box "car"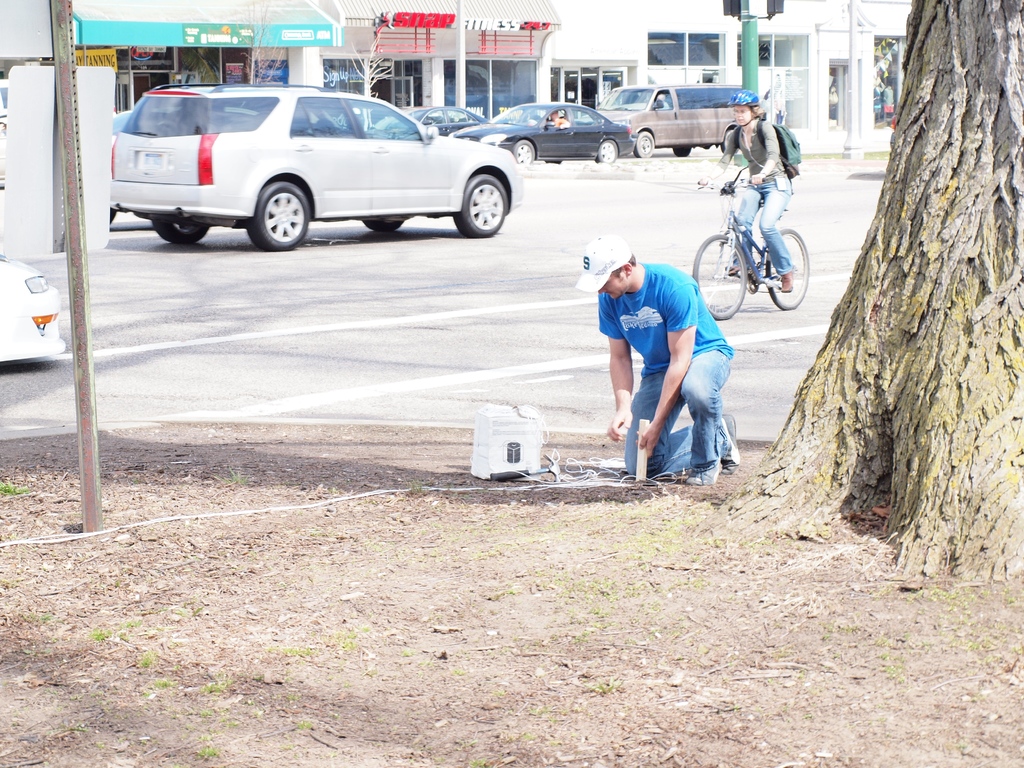
locate(452, 102, 636, 159)
